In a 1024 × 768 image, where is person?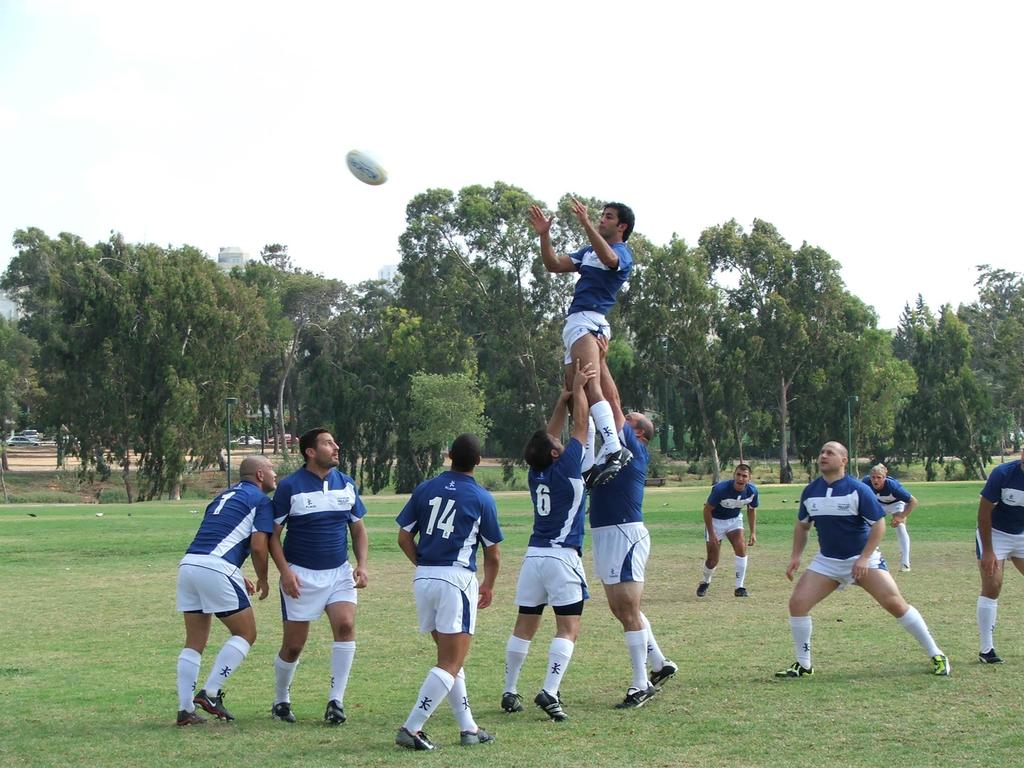
<region>696, 463, 760, 597</region>.
